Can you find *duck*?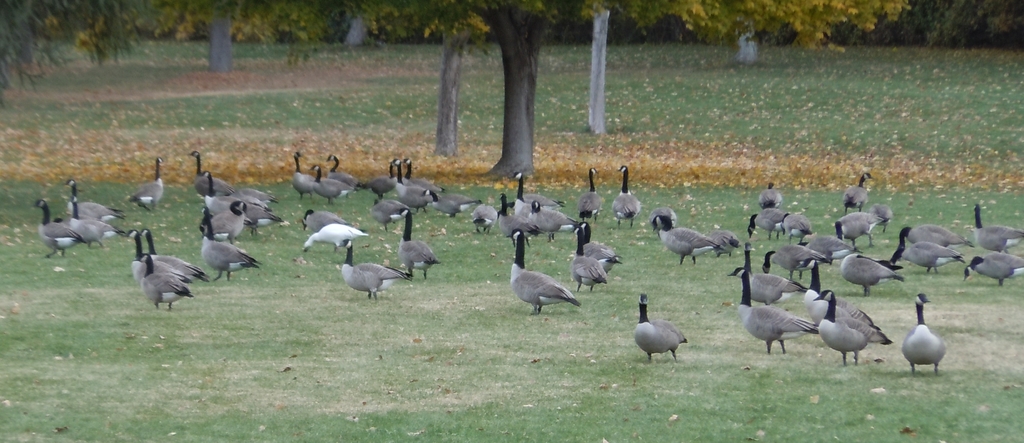
Yes, bounding box: left=131, top=158, right=165, bottom=224.
